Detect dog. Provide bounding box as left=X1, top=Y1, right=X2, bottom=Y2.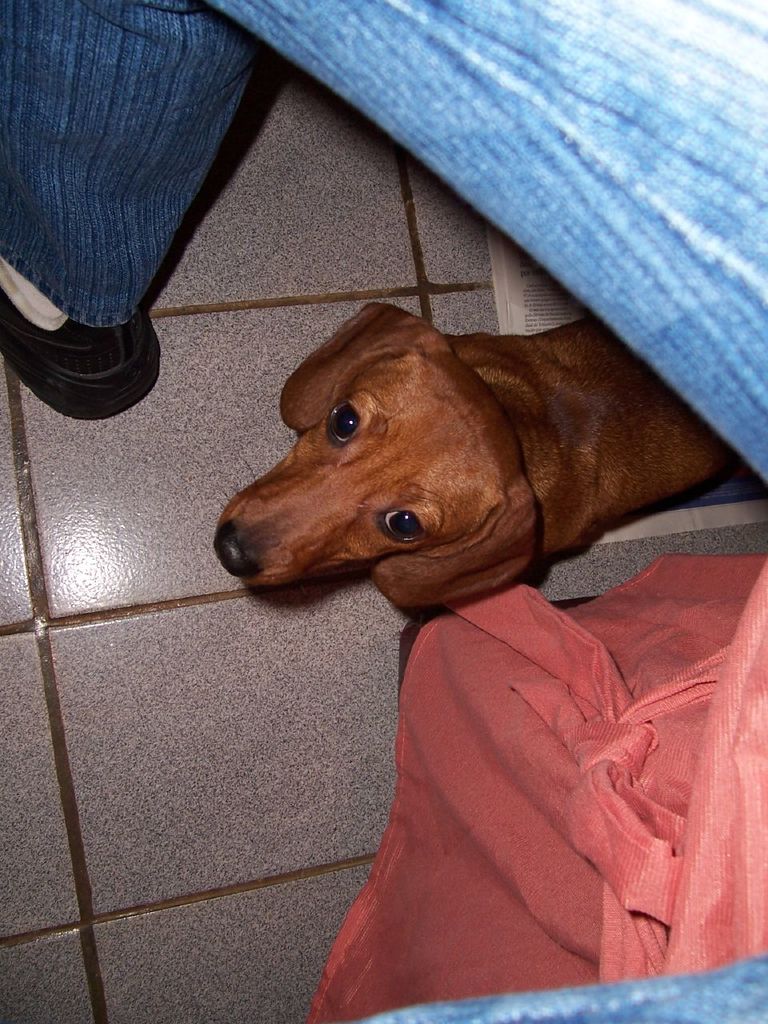
left=214, top=301, right=745, bottom=614.
